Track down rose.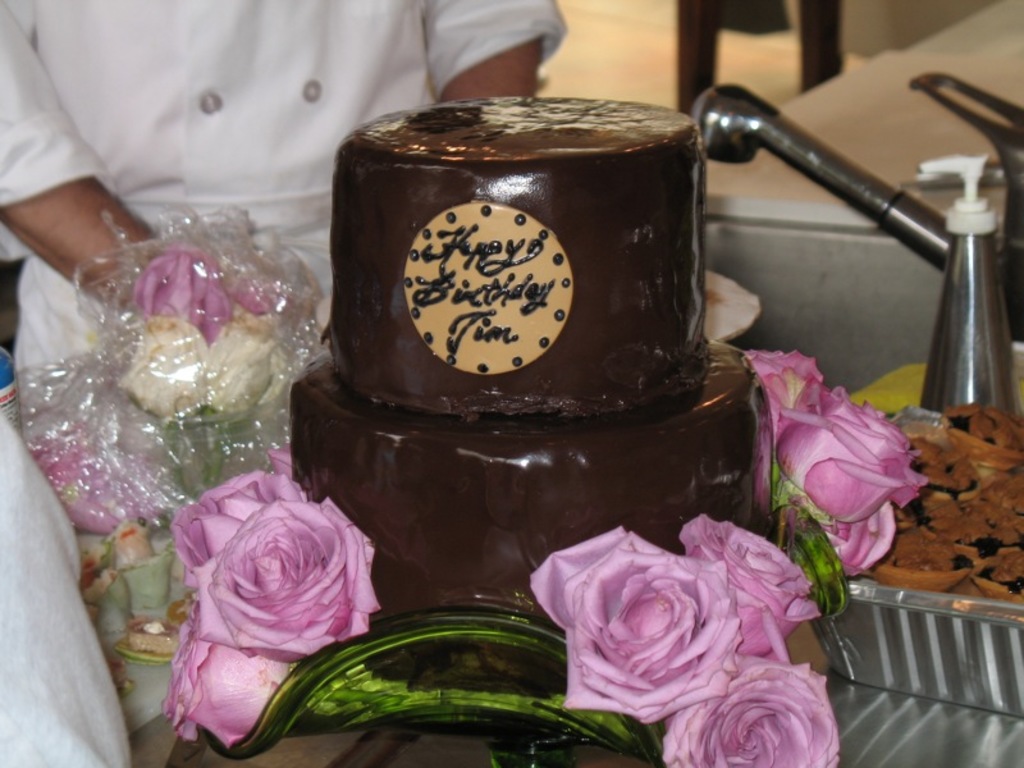
Tracked to 749,348,820,444.
